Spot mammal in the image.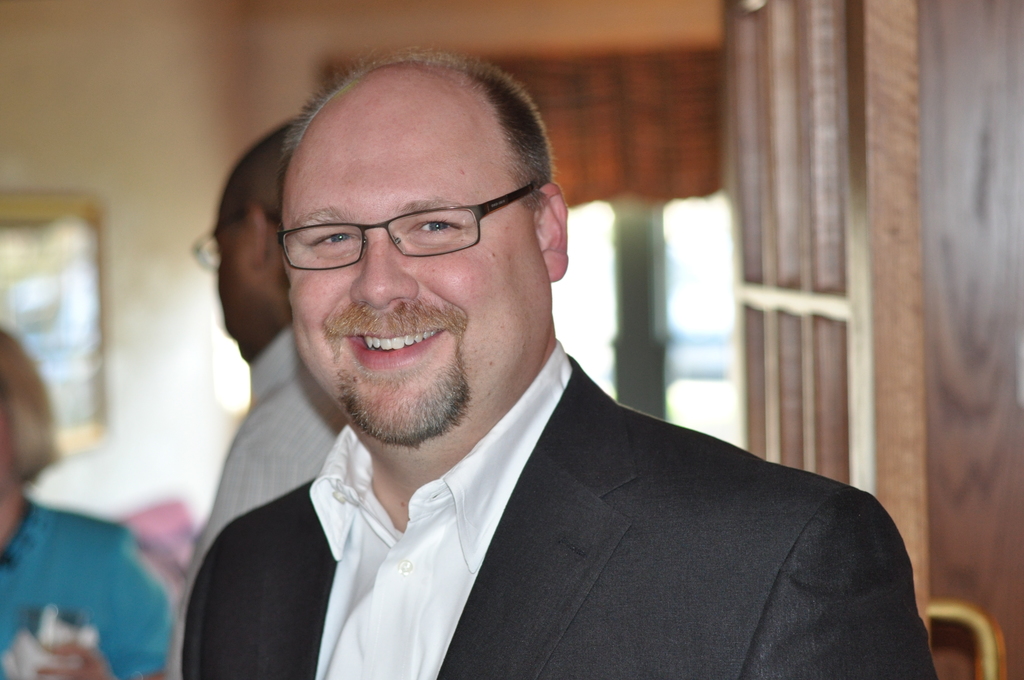
mammal found at (163, 109, 349, 679).
